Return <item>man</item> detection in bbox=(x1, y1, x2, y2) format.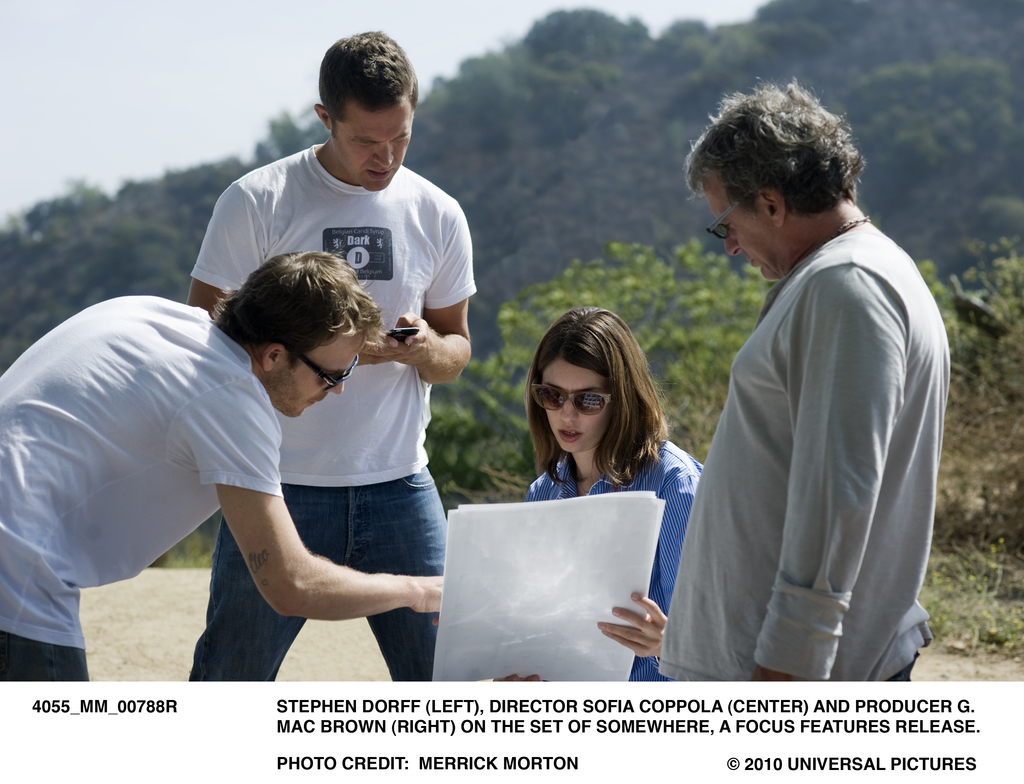
bbox=(660, 81, 939, 685).
